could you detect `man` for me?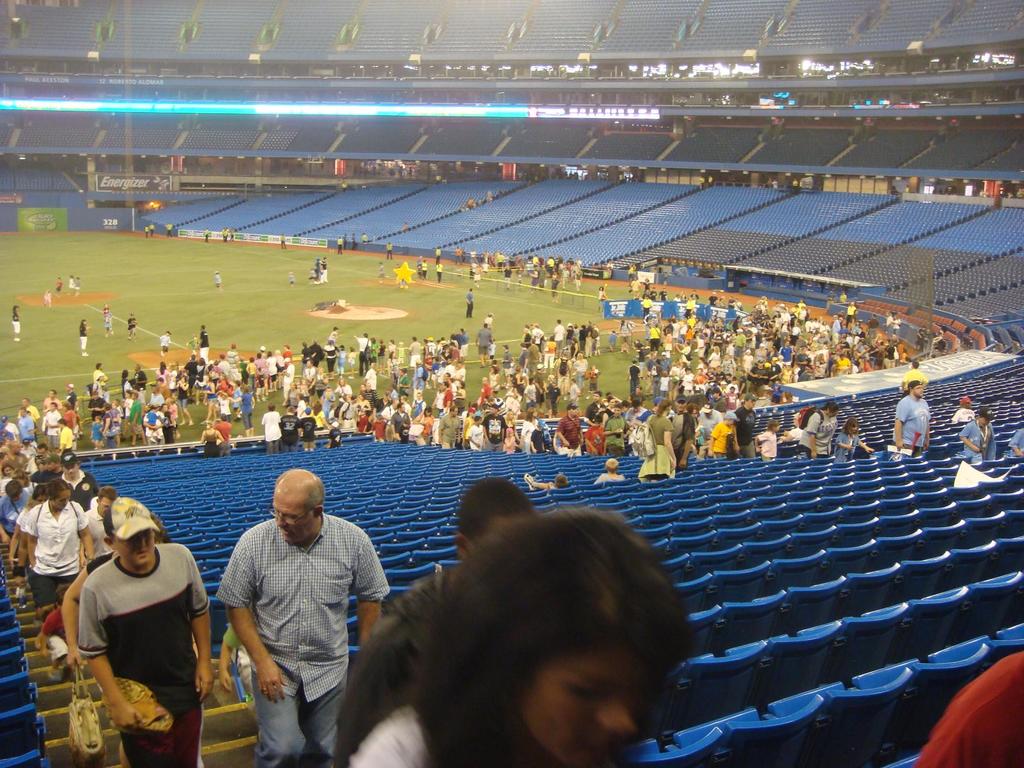
Detection result: box(436, 404, 460, 449).
